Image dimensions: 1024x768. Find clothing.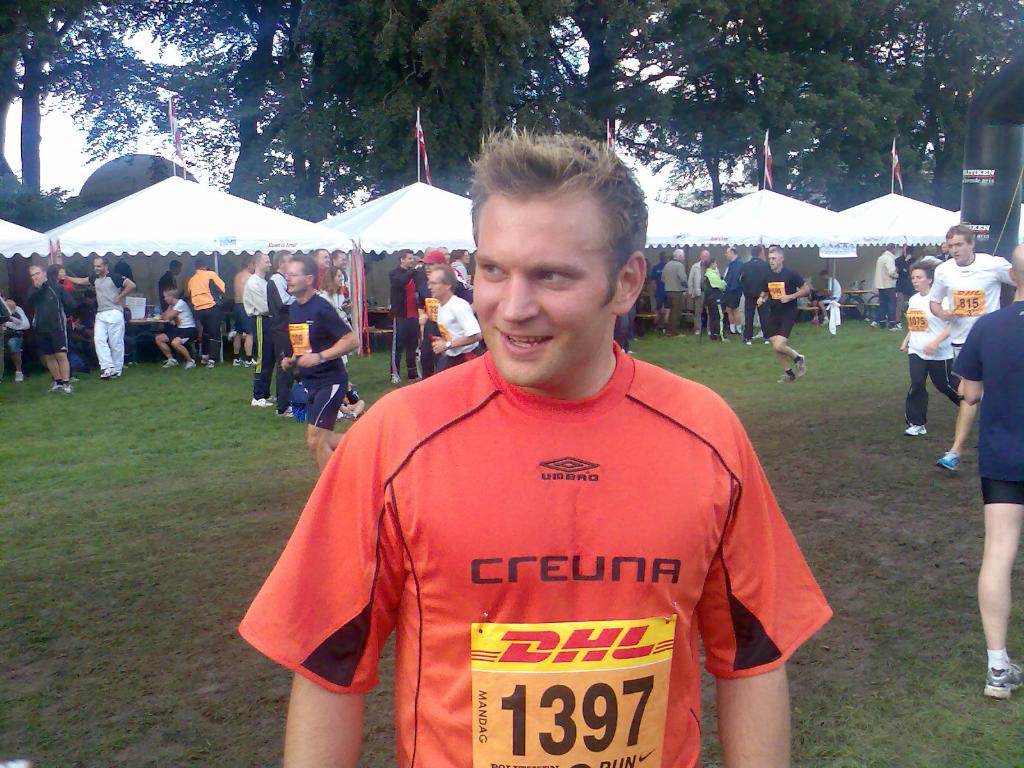
{"x1": 899, "y1": 256, "x2": 912, "y2": 308}.
